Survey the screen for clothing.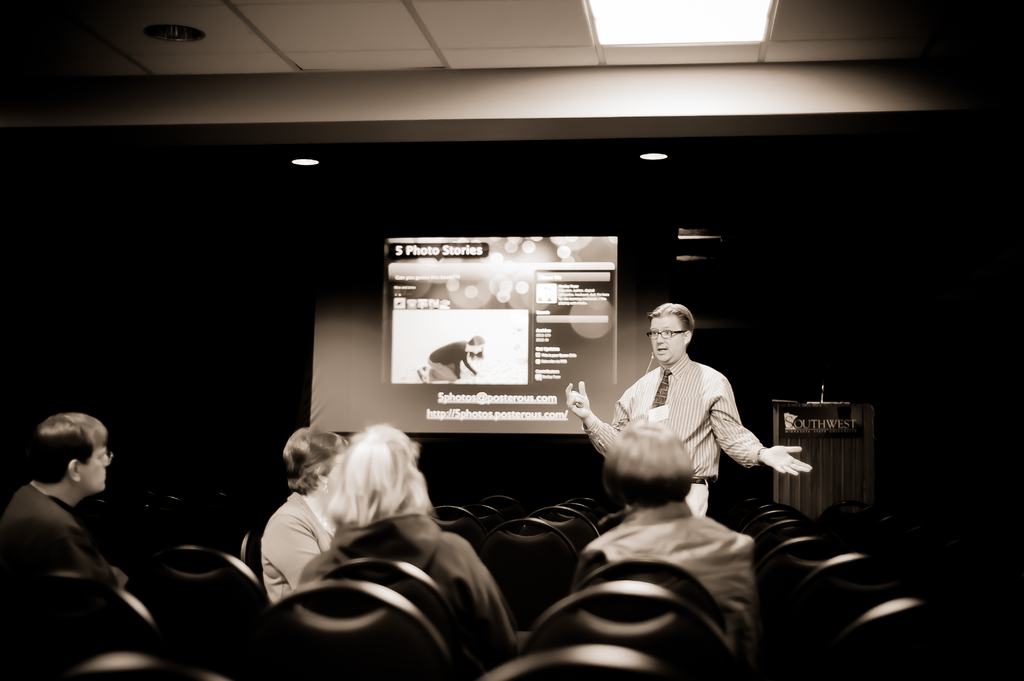
Survey found: 300,512,525,673.
